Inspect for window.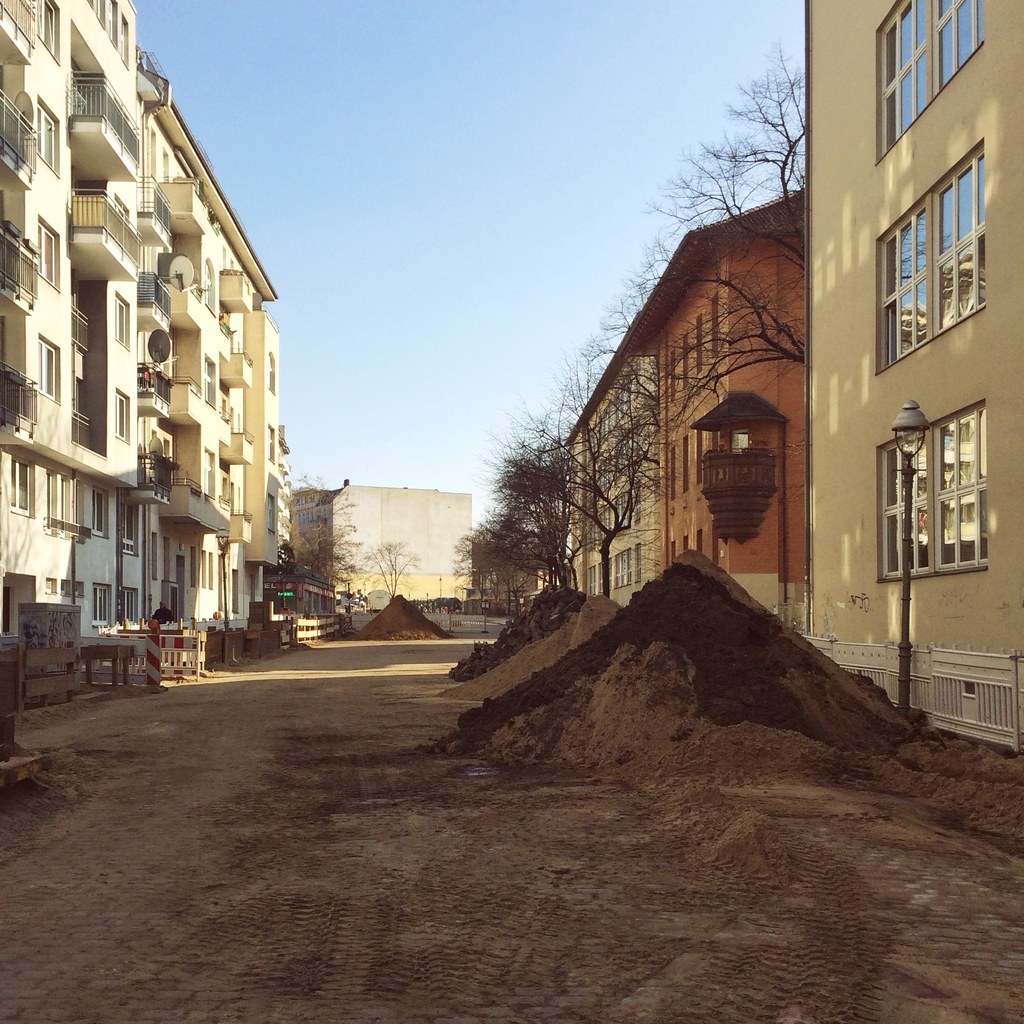
Inspection: x1=610, y1=543, x2=645, y2=589.
